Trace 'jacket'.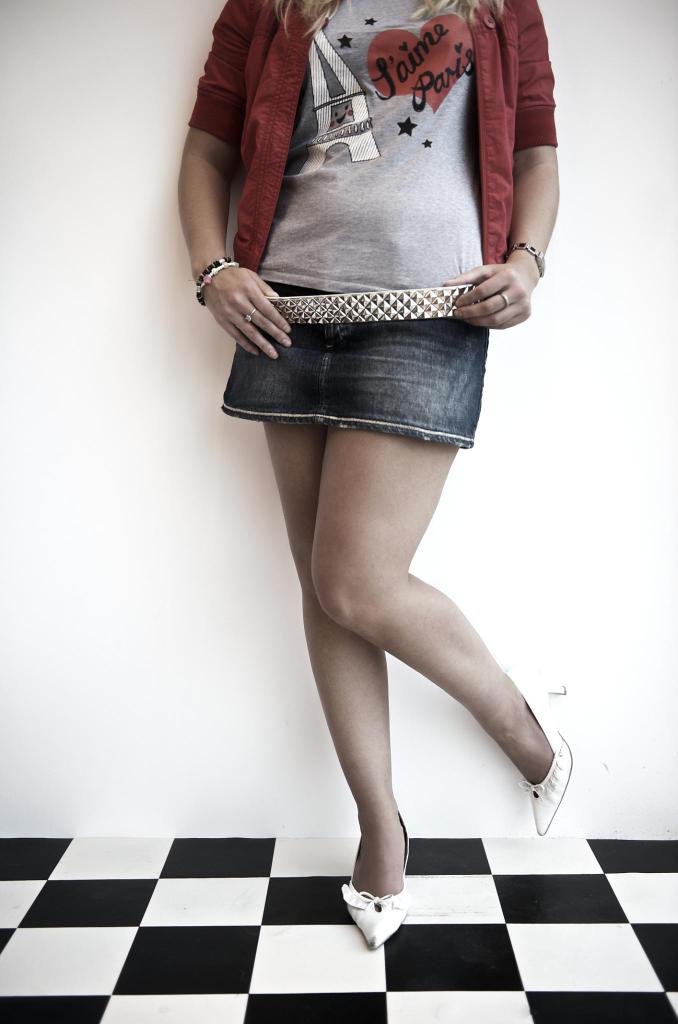
Traced to region(188, 0, 553, 276).
